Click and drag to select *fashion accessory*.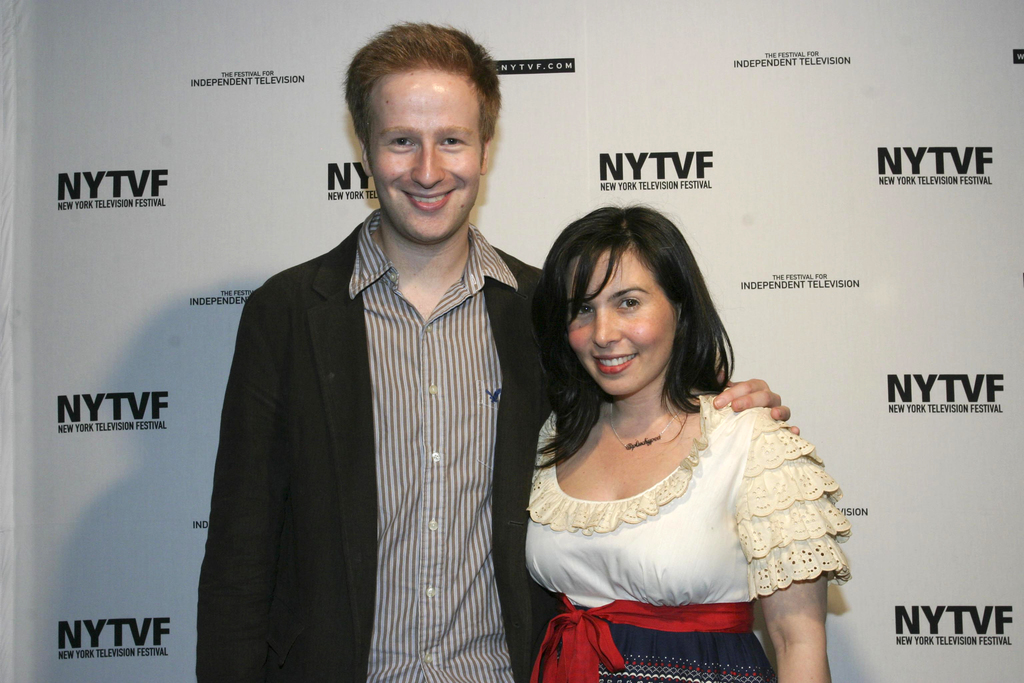
Selection: crop(609, 402, 681, 450).
